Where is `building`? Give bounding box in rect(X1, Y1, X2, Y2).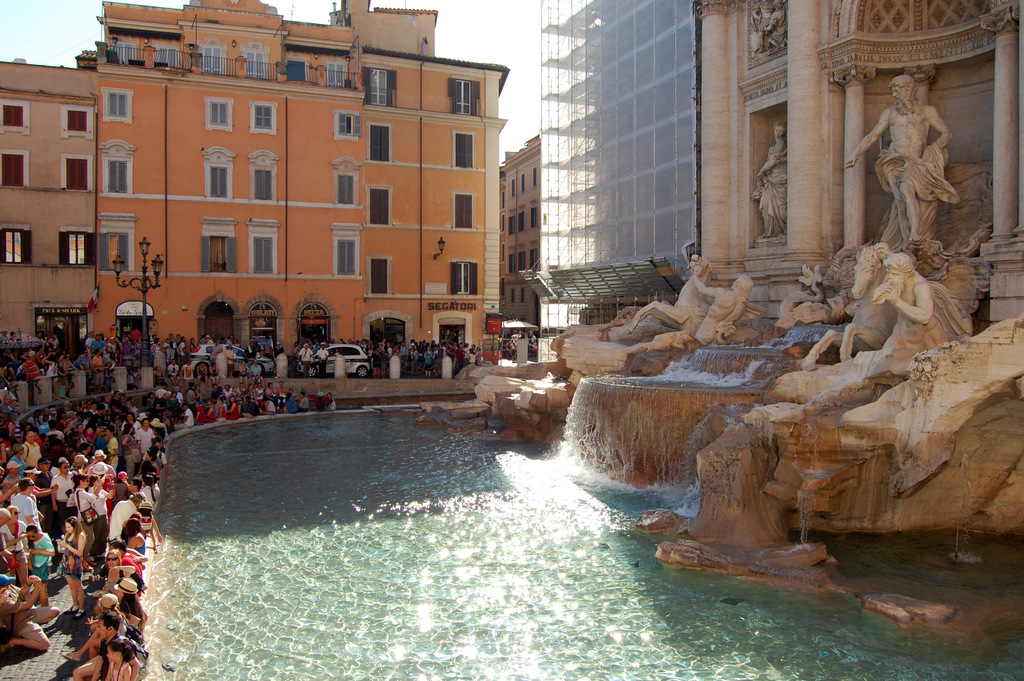
rect(0, 56, 101, 354).
